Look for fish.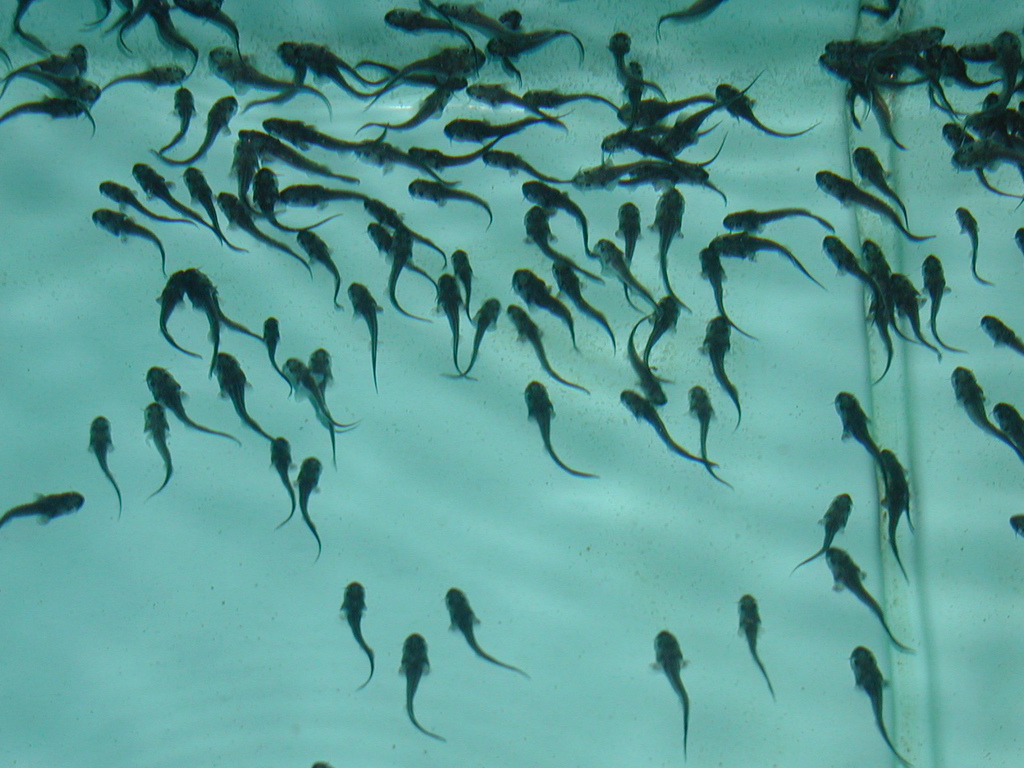
Found: l=442, t=578, r=526, b=676.
